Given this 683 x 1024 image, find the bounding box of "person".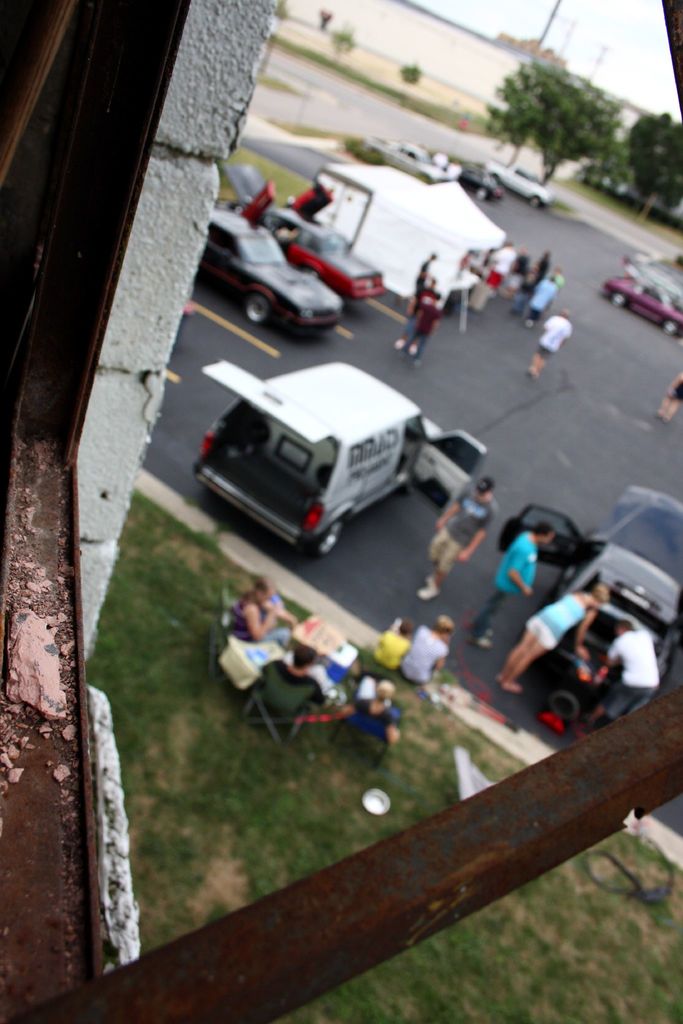
left=475, top=519, right=555, bottom=655.
